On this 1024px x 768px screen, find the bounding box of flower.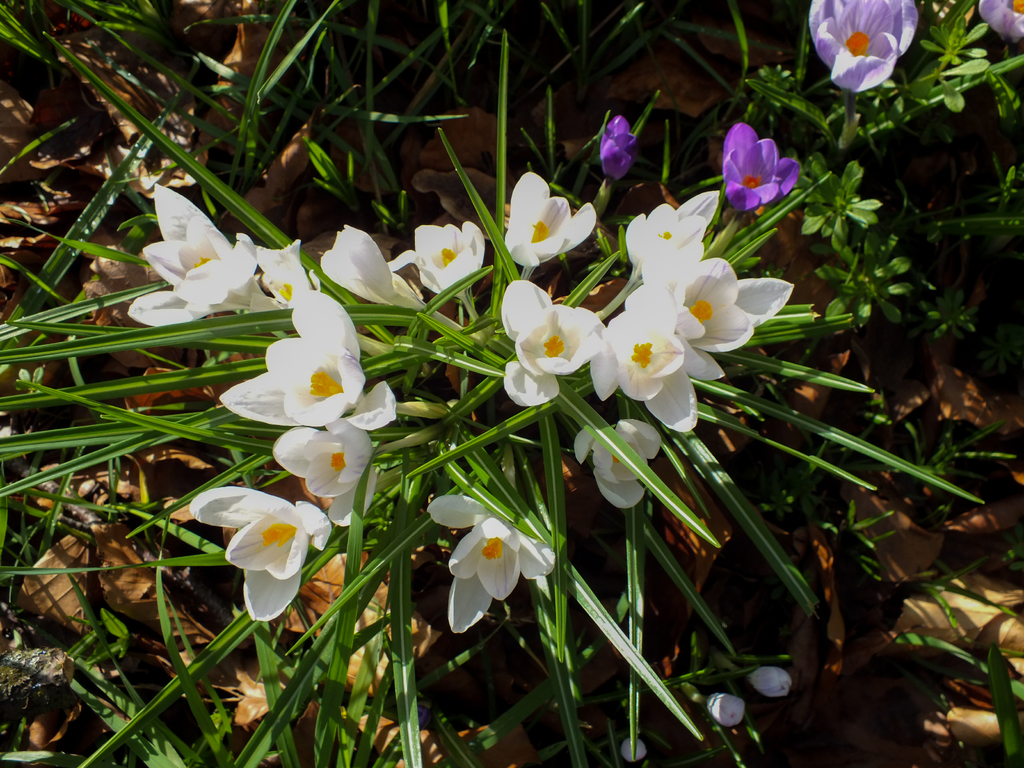
Bounding box: [125,194,278,330].
